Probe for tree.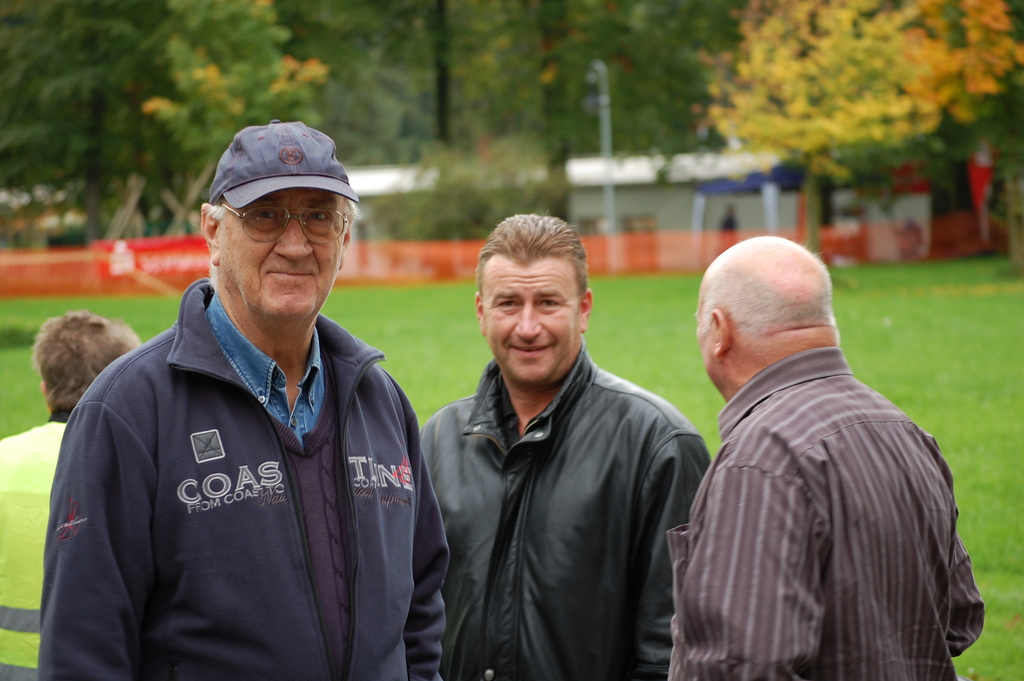
Probe result: <box>315,0,570,244</box>.
